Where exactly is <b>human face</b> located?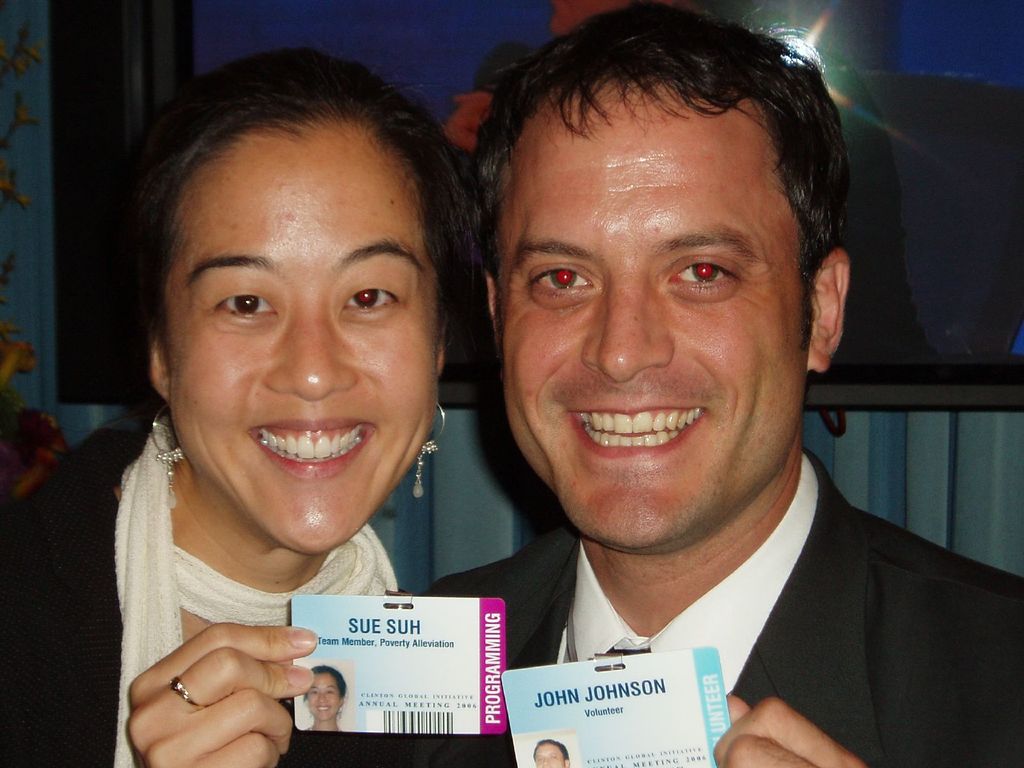
Its bounding box is 497, 70, 799, 556.
